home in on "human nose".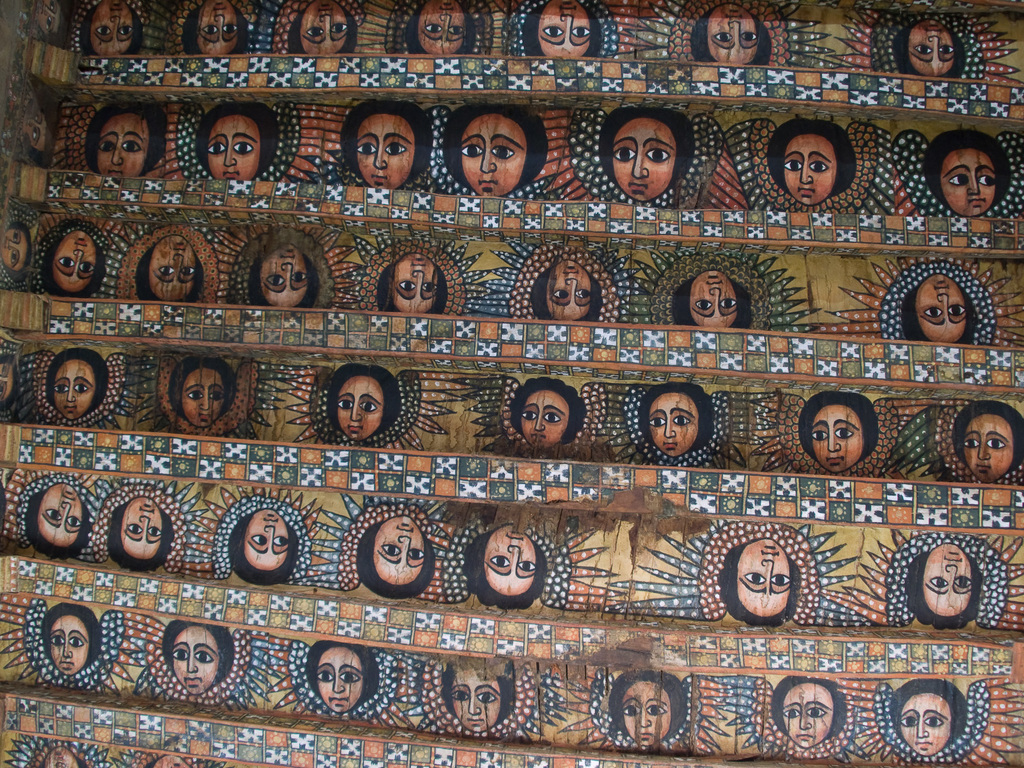
Homed in at region(348, 395, 362, 424).
